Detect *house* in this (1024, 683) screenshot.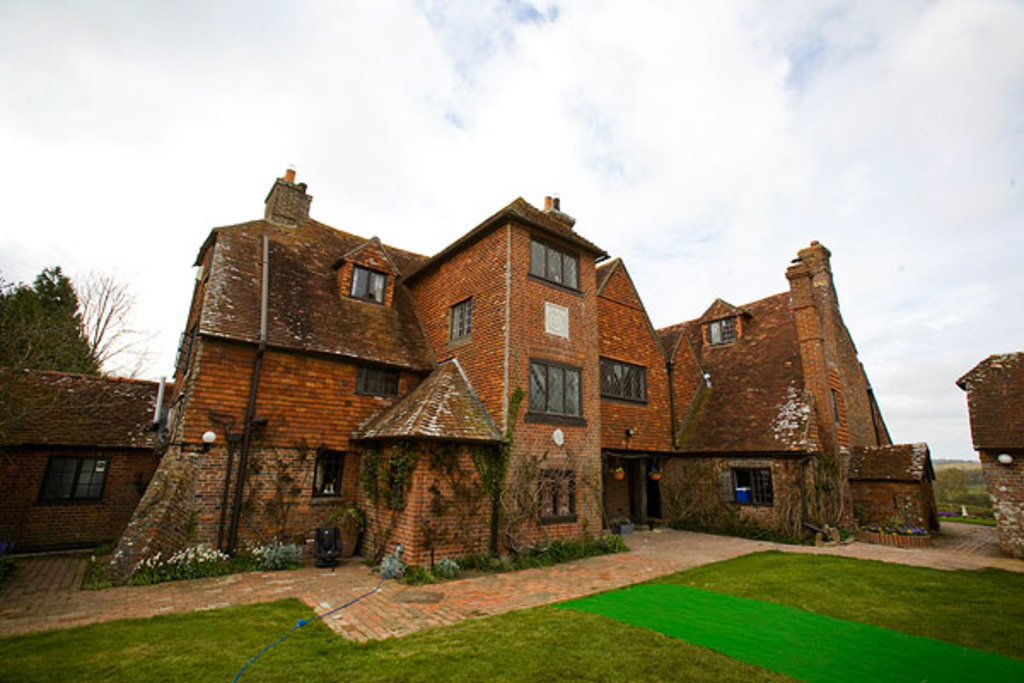
Detection: (160,154,669,565).
